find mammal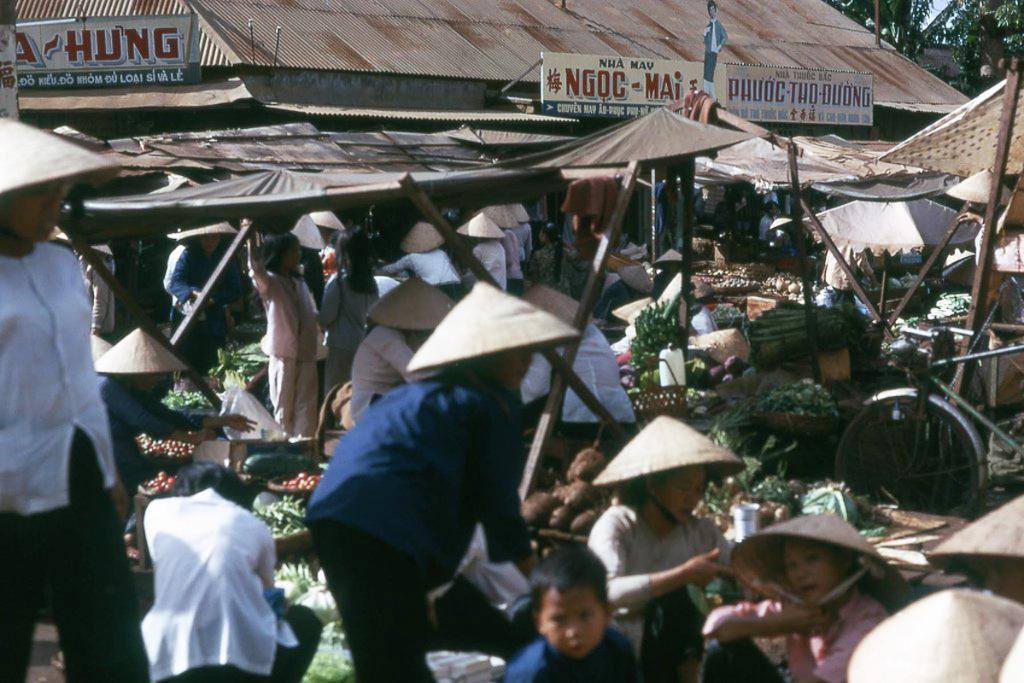
box(386, 217, 459, 286)
